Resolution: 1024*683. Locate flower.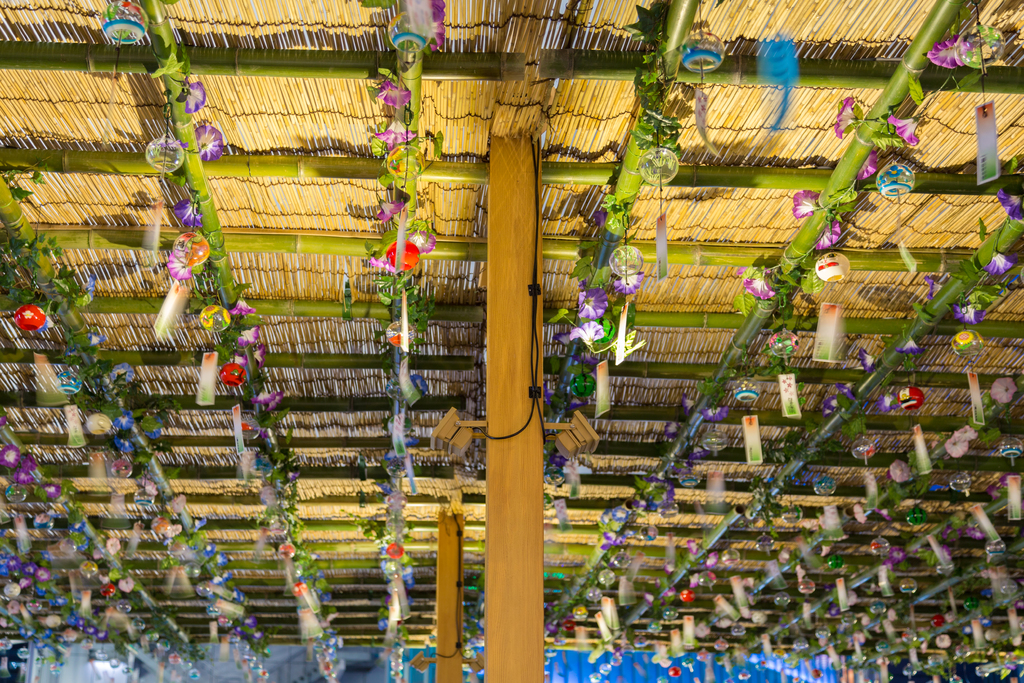
BBox(888, 547, 903, 563).
